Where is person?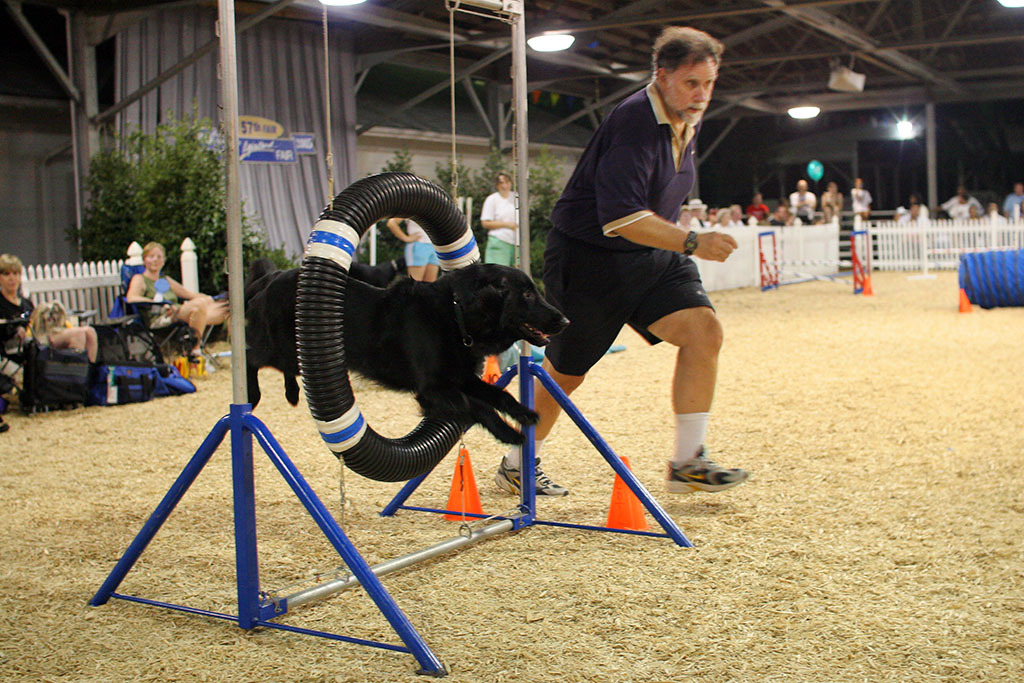
box=[124, 240, 232, 373].
